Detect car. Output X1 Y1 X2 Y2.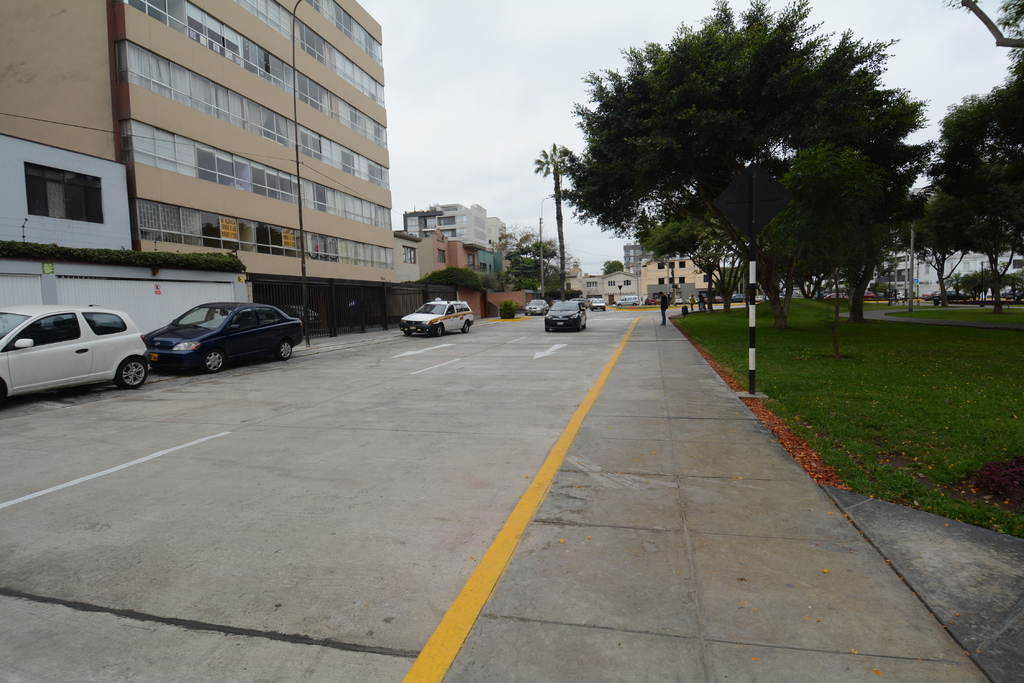
141 295 304 374.
